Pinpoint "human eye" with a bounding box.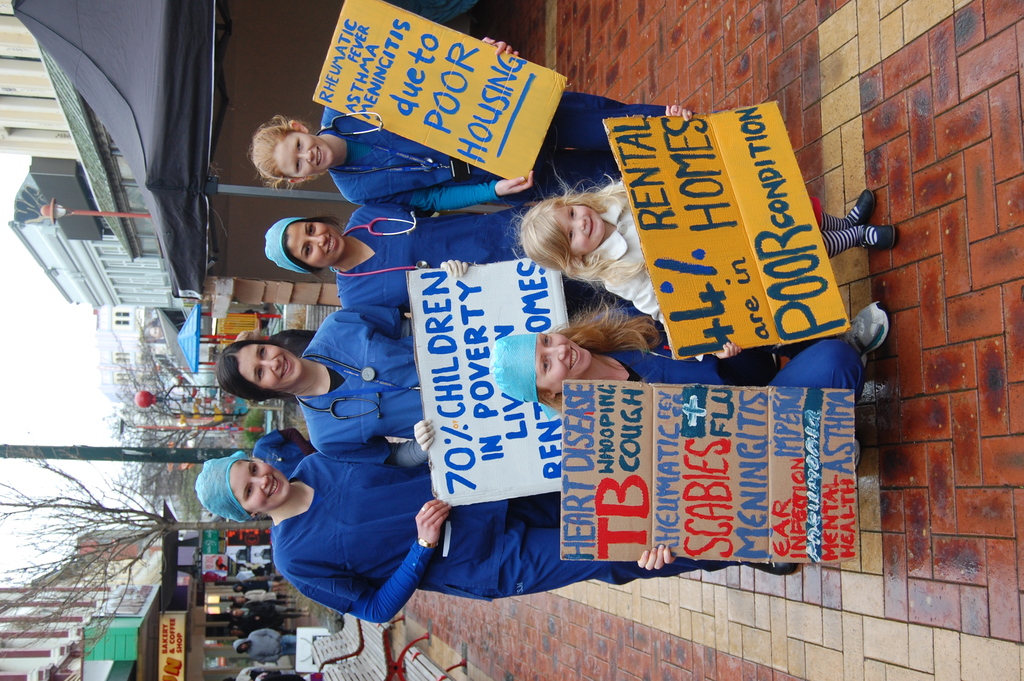
select_region(305, 222, 316, 237).
